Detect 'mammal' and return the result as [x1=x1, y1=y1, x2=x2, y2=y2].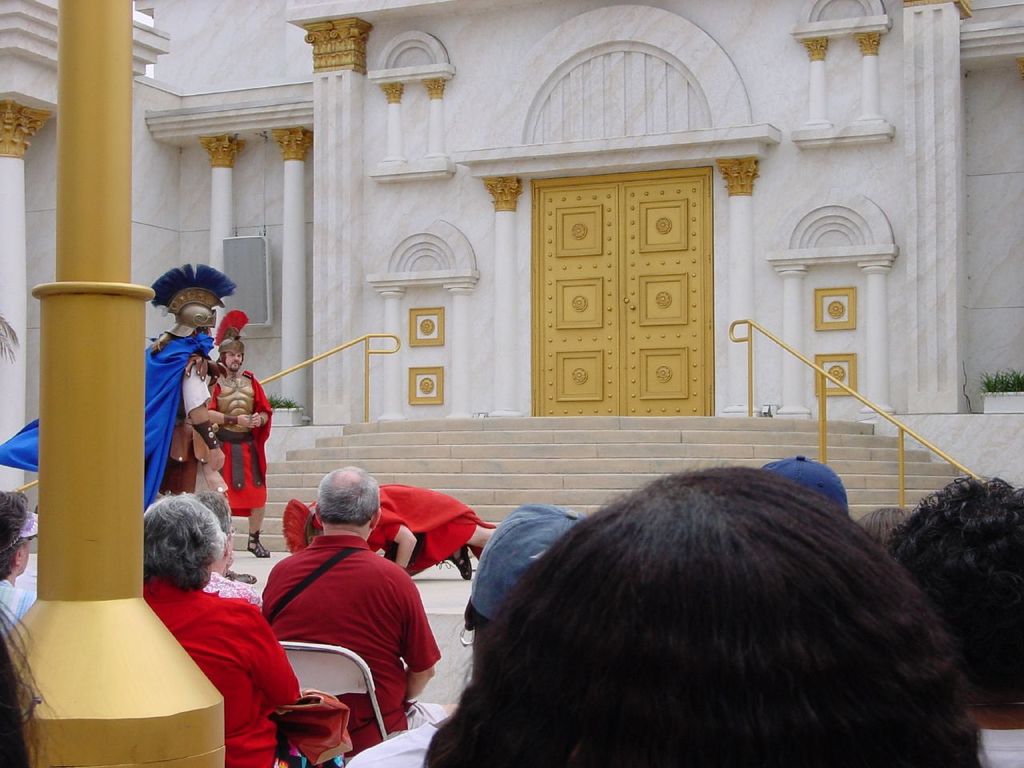
[x1=0, y1=490, x2=46, y2=634].
